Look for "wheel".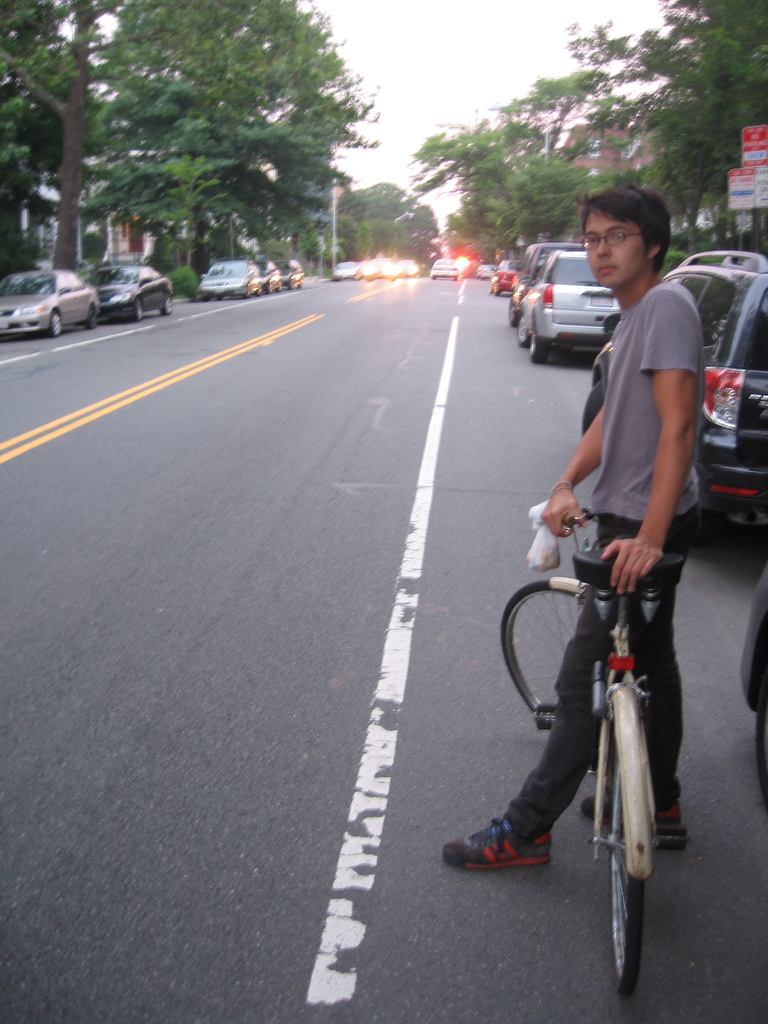
Found: left=525, top=323, right=550, bottom=365.
